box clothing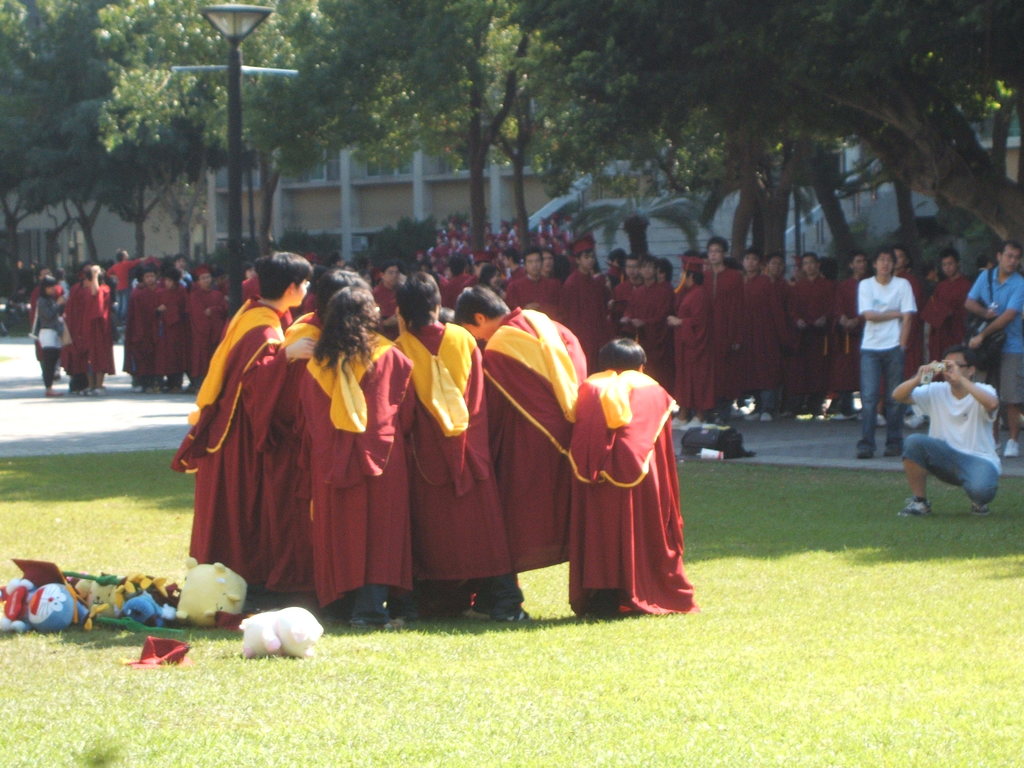
[75,288,116,369]
